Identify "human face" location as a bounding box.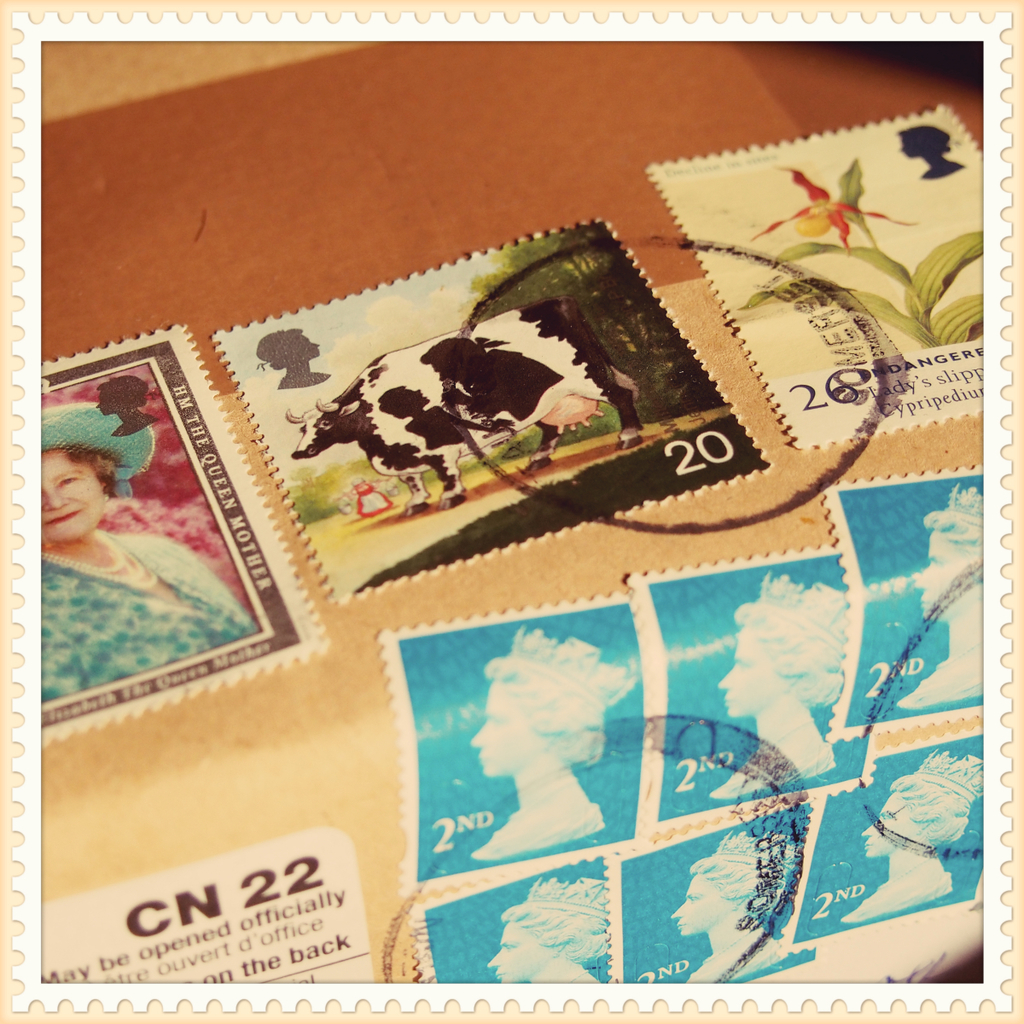
left=297, top=335, right=322, bottom=361.
